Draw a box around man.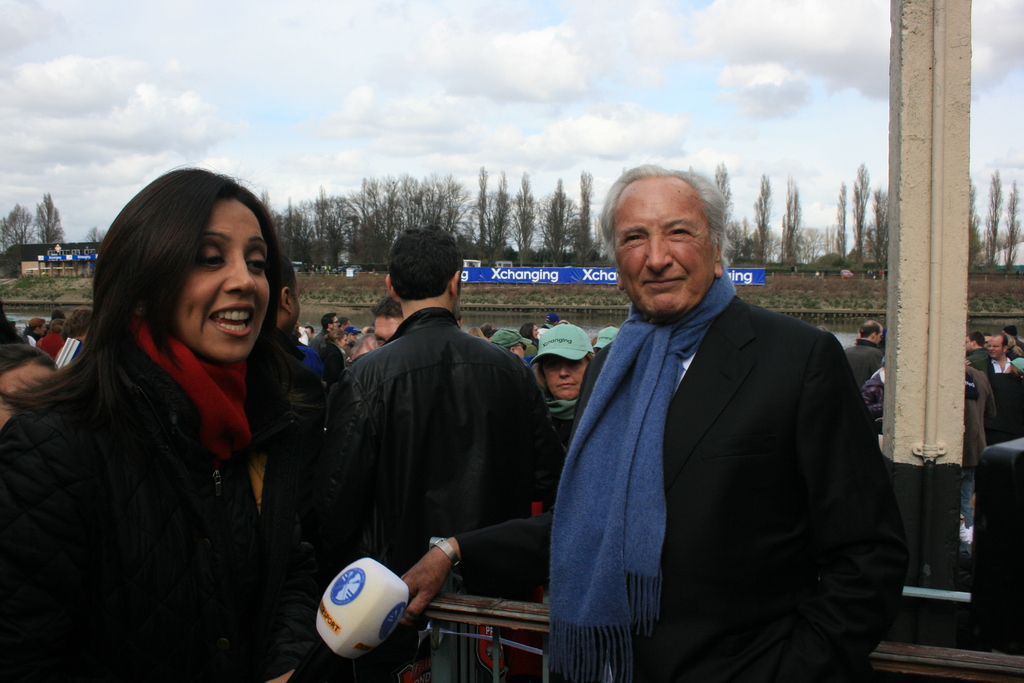
Rect(368, 300, 397, 349).
